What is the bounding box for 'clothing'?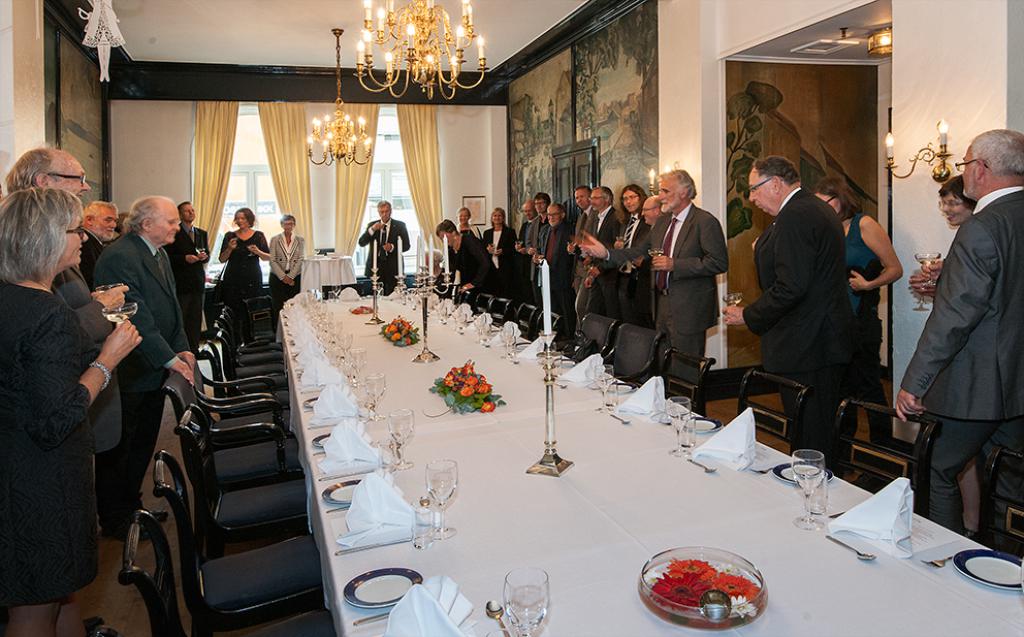
(526, 212, 577, 301).
